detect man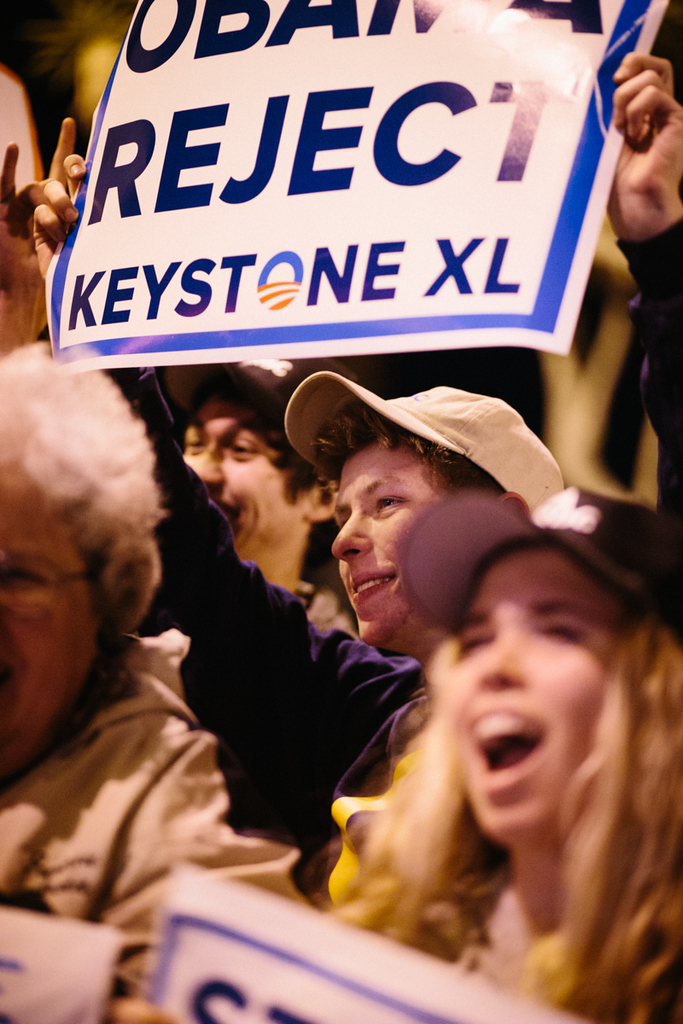
[x1=33, y1=47, x2=645, y2=908]
